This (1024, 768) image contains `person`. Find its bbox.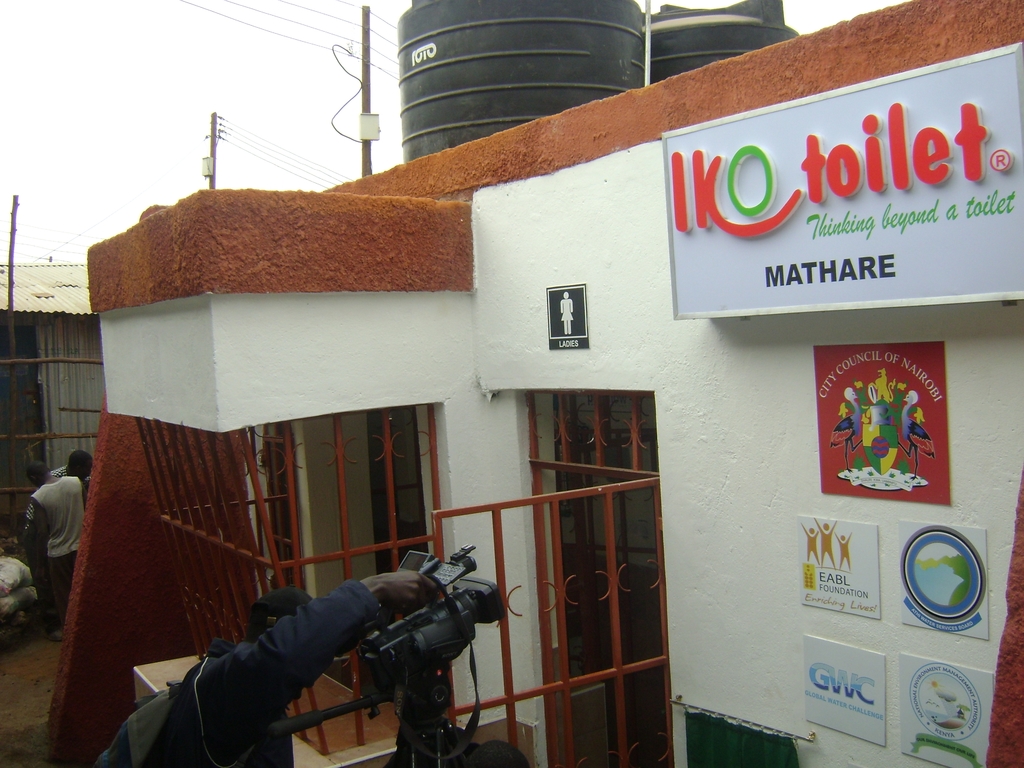
select_region(22, 458, 70, 559).
